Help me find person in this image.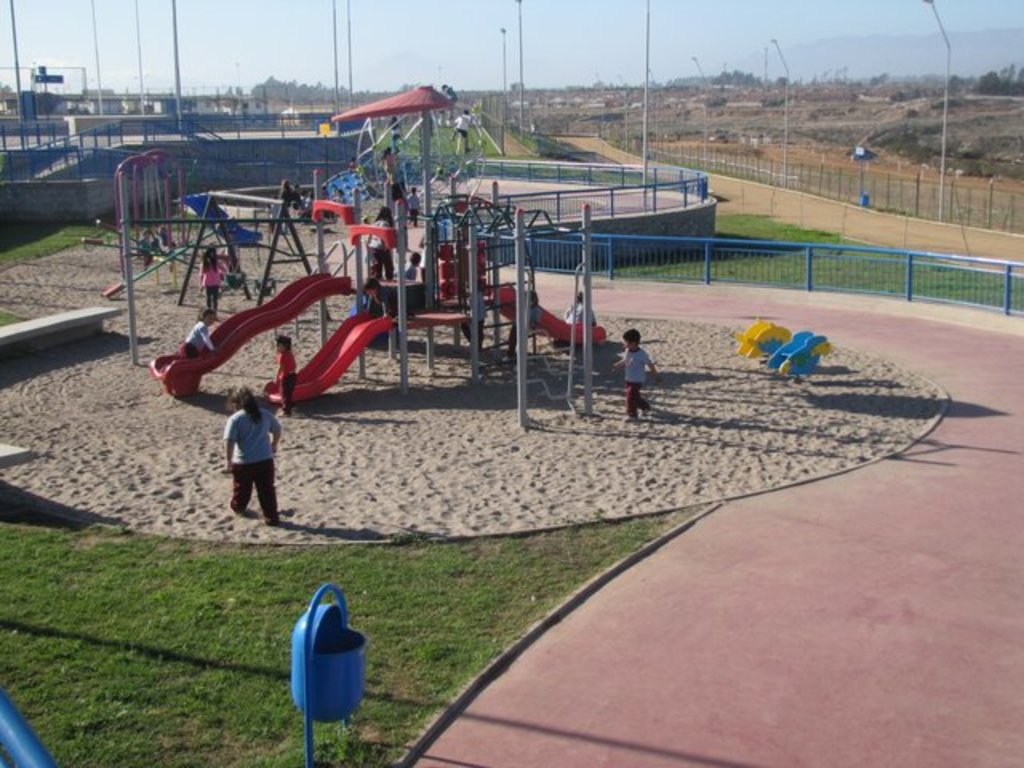
Found it: box(270, 333, 296, 416).
